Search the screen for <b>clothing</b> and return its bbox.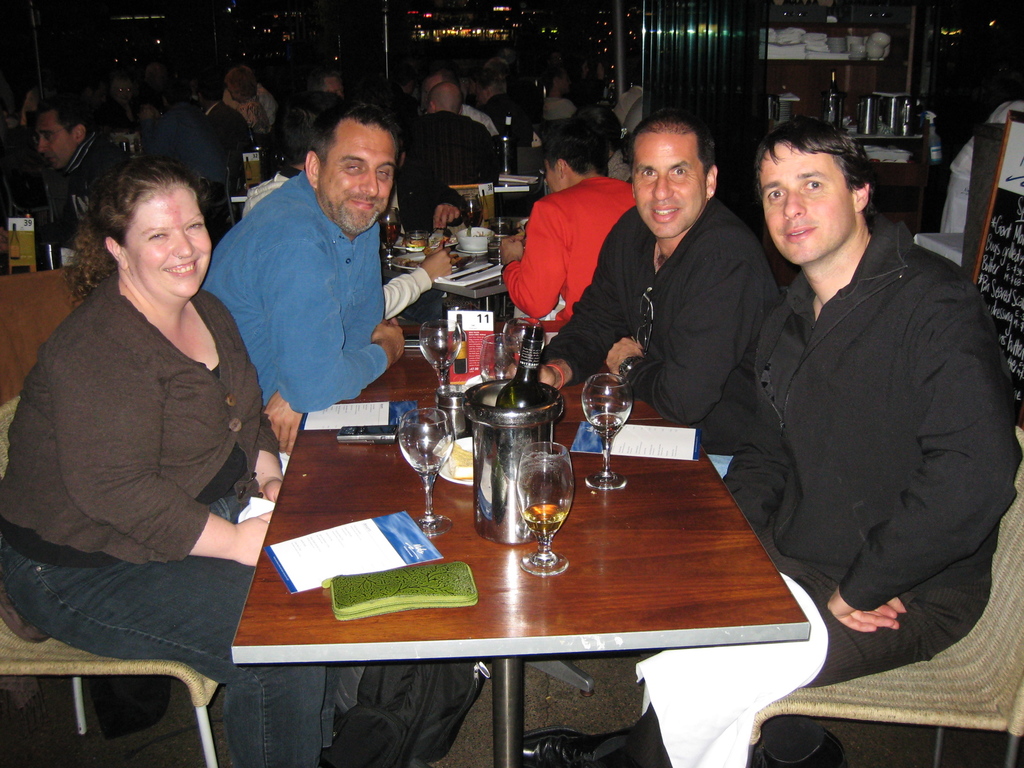
Found: bbox=(204, 102, 253, 143).
